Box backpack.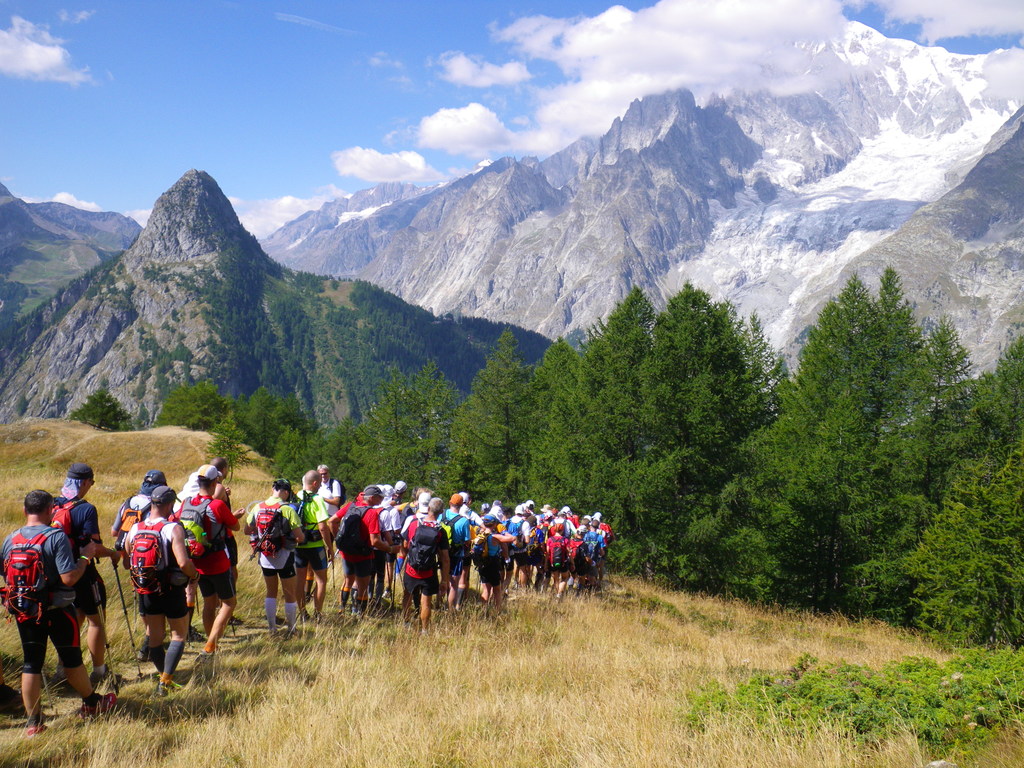
region(323, 502, 371, 556).
